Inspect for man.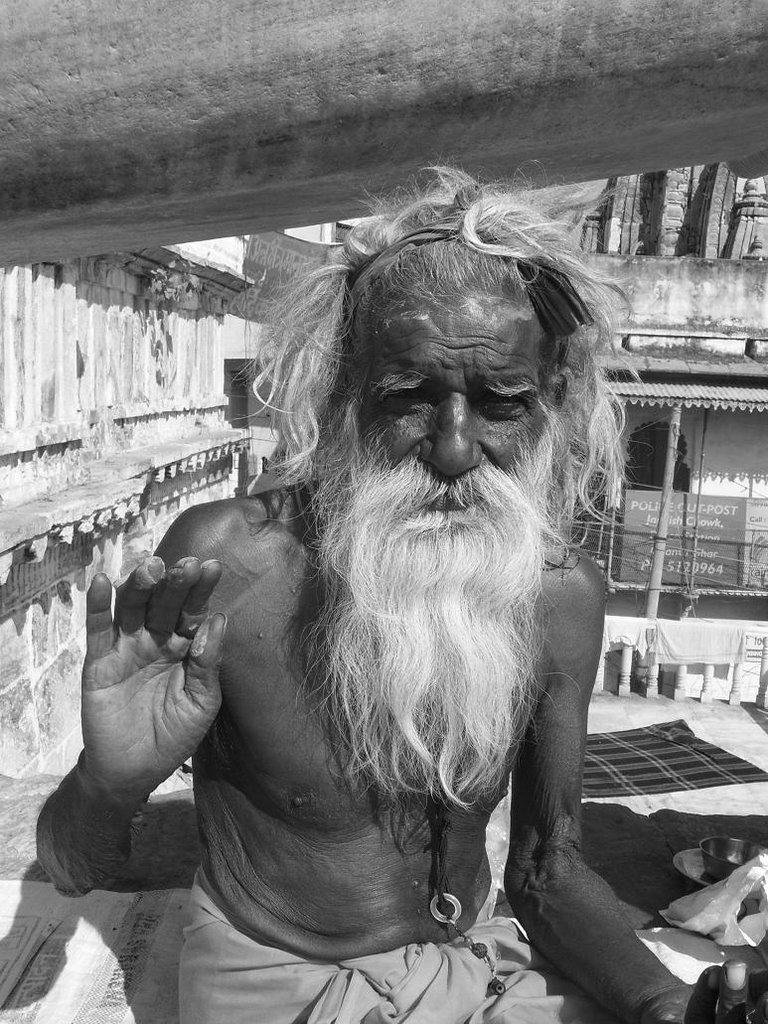
Inspection: 89/173/687/991.
